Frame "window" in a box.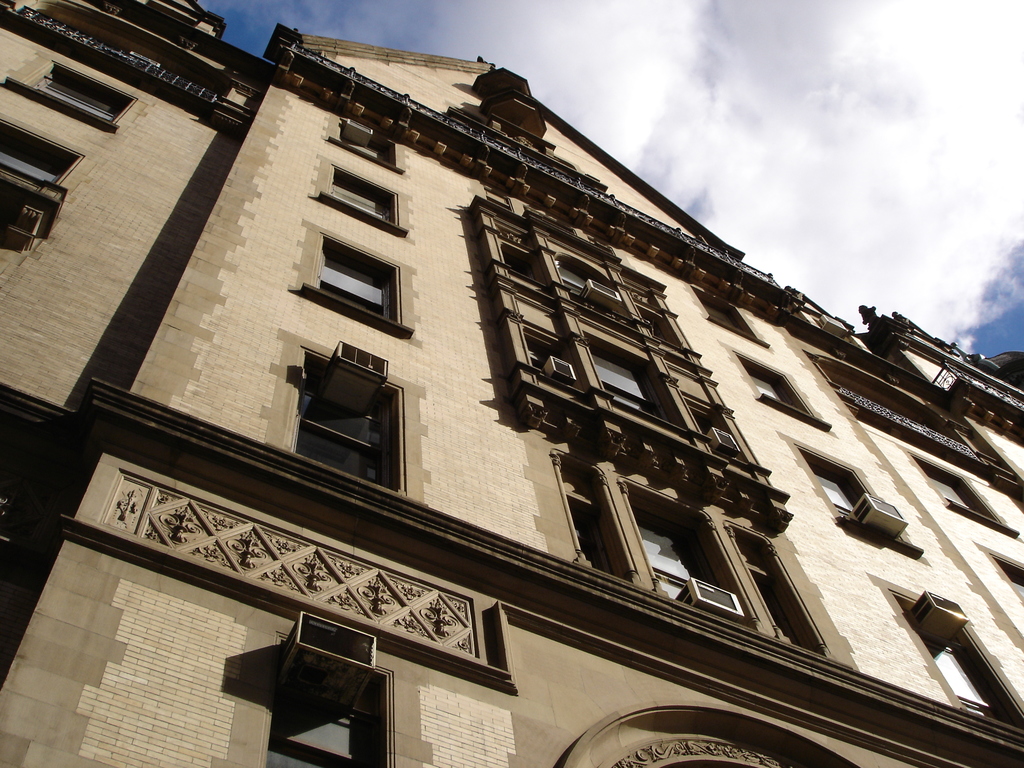
(x1=796, y1=442, x2=898, y2=541).
